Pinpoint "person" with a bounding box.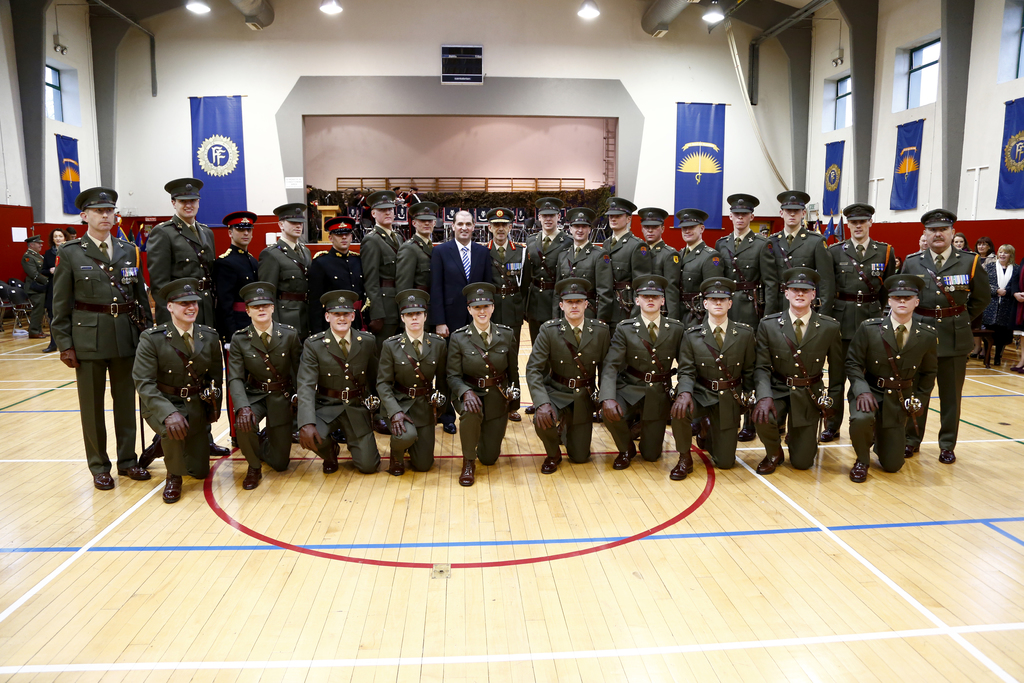
(668, 274, 760, 479).
